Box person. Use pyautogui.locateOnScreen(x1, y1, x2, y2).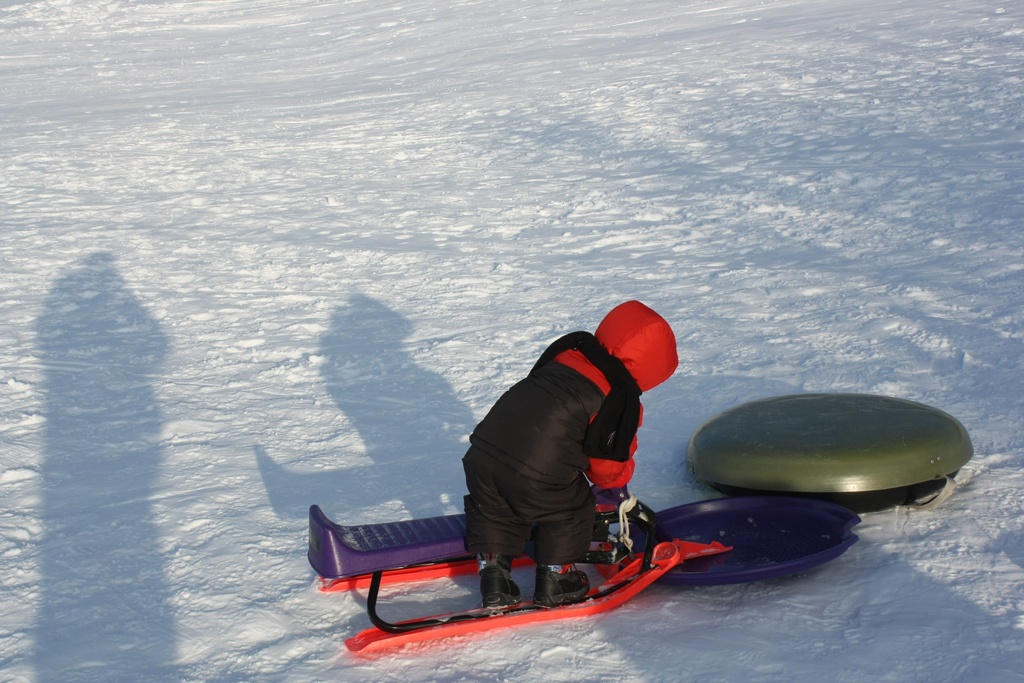
pyautogui.locateOnScreen(408, 278, 706, 632).
